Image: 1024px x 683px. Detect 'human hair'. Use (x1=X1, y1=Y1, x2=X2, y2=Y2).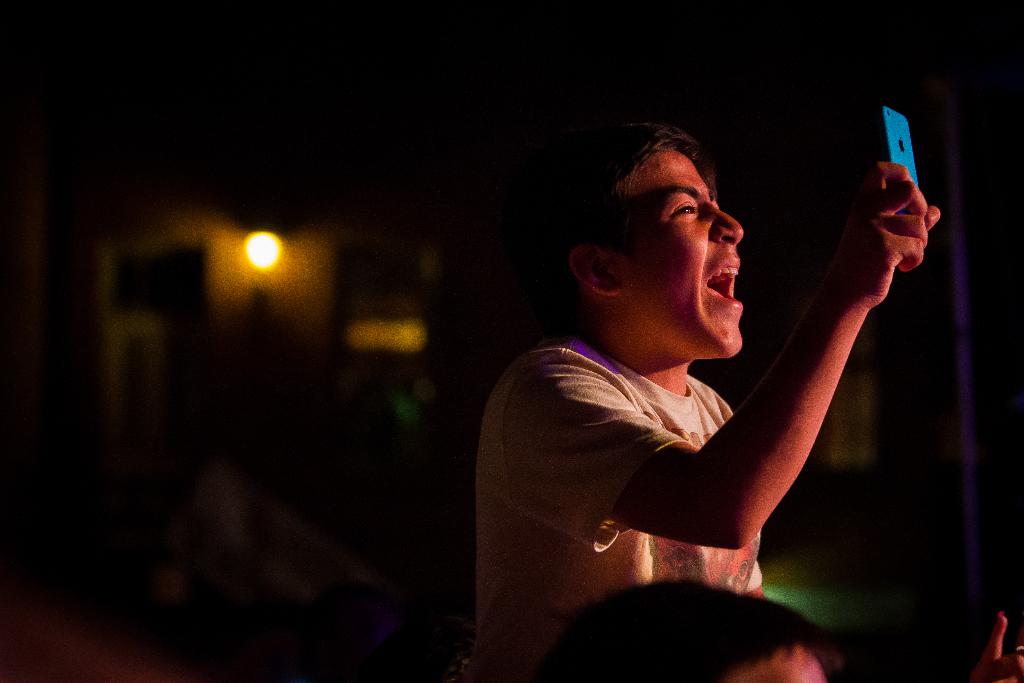
(x1=531, y1=117, x2=703, y2=259).
